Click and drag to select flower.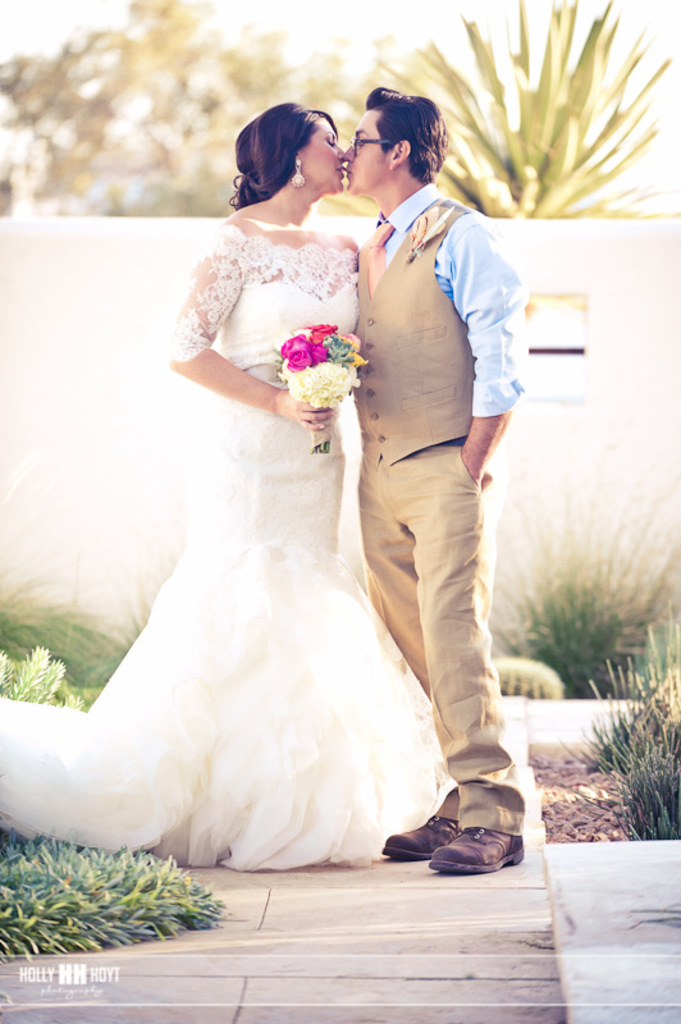
Selection: 289,349,311,375.
